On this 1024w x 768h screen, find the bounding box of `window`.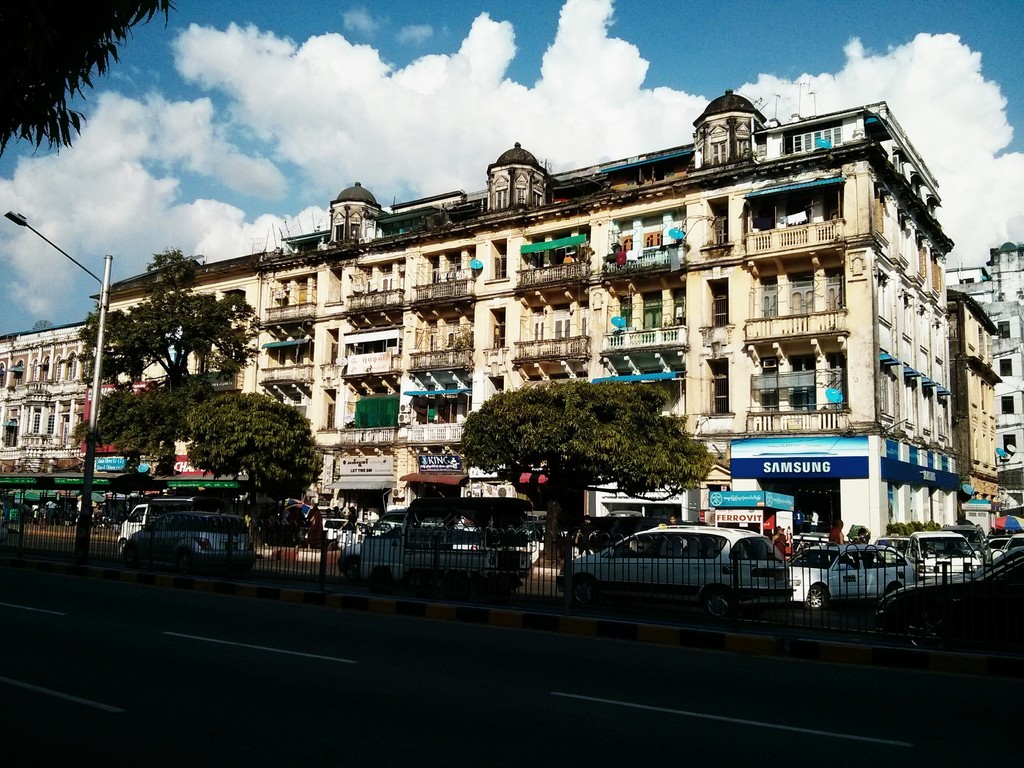
Bounding box: [left=999, top=393, right=1014, bottom=415].
